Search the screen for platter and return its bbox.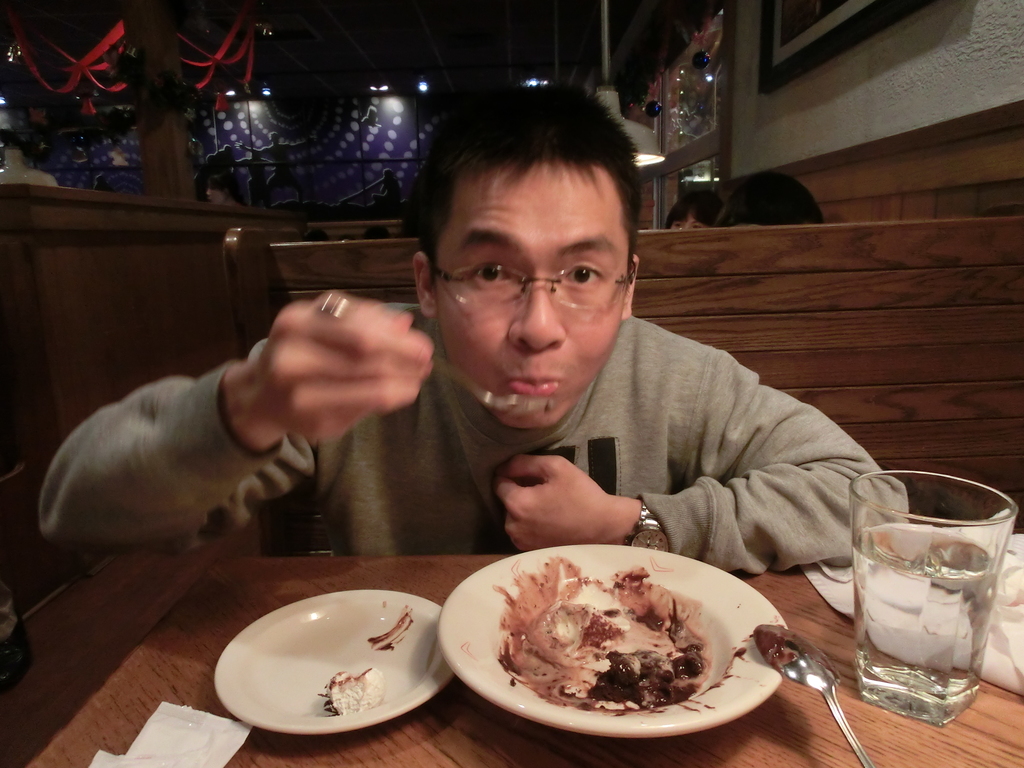
Found: {"x1": 215, "y1": 590, "x2": 451, "y2": 735}.
